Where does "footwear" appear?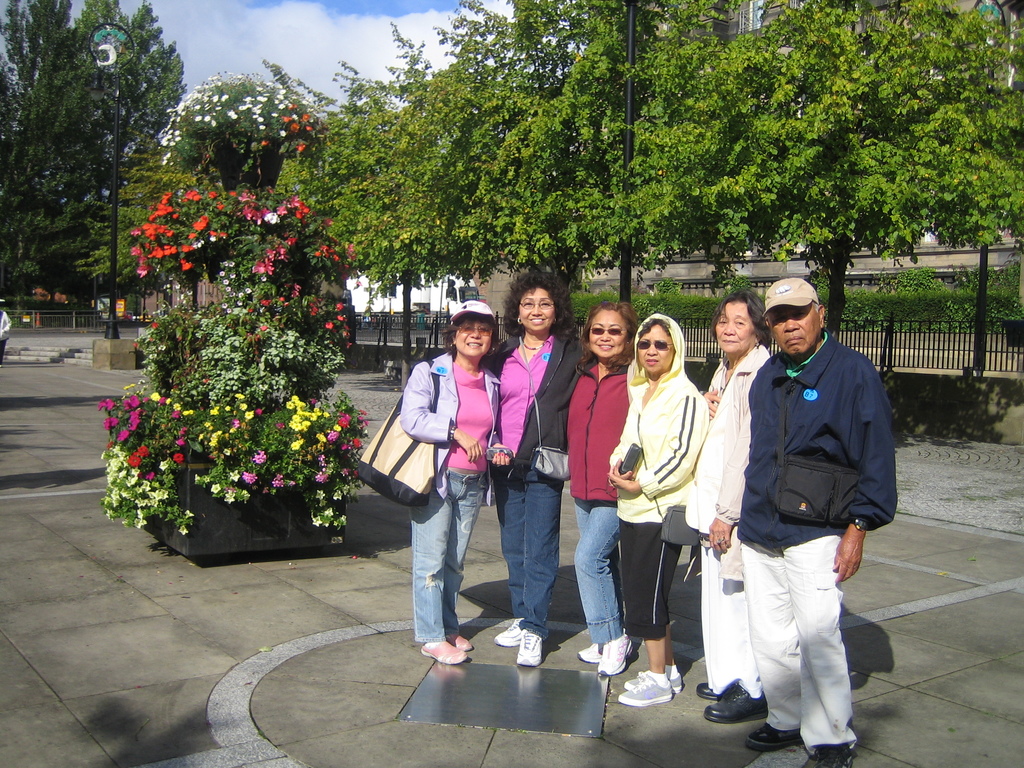
Appears at crop(746, 720, 804, 749).
